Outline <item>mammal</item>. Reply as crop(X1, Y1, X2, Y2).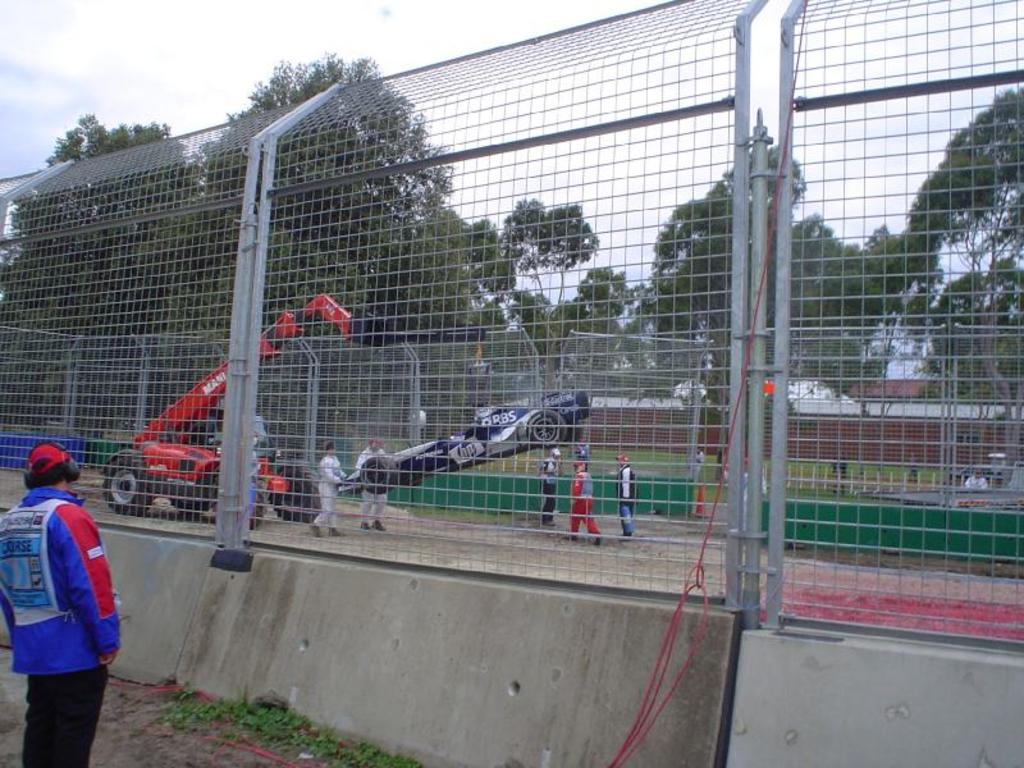
crop(904, 457, 916, 476).
